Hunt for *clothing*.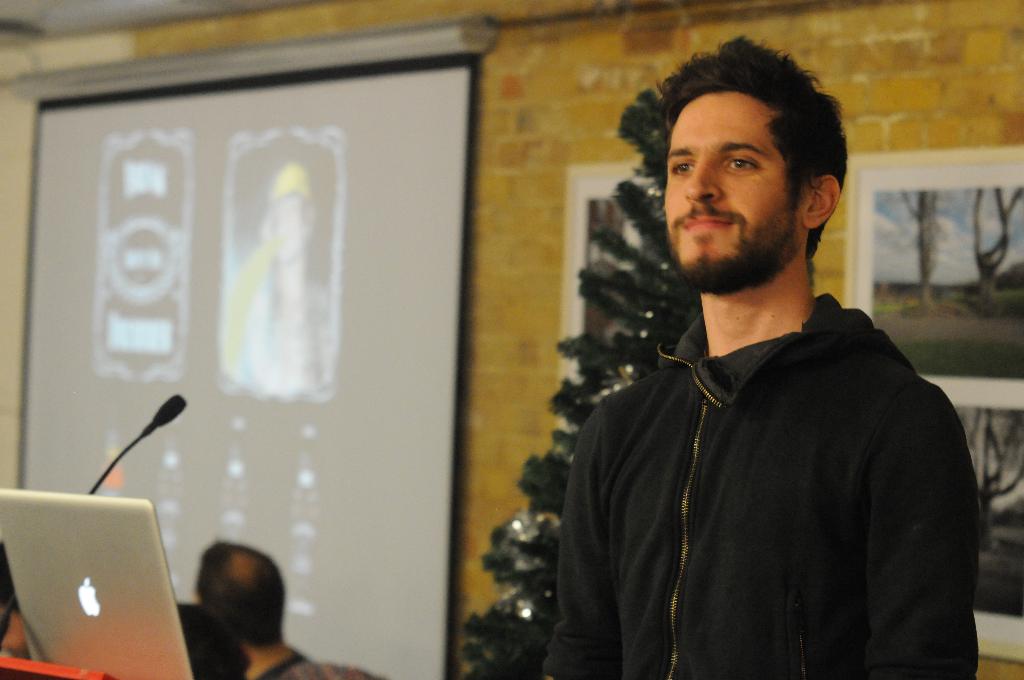
Hunted down at [left=544, top=287, right=985, bottom=679].
